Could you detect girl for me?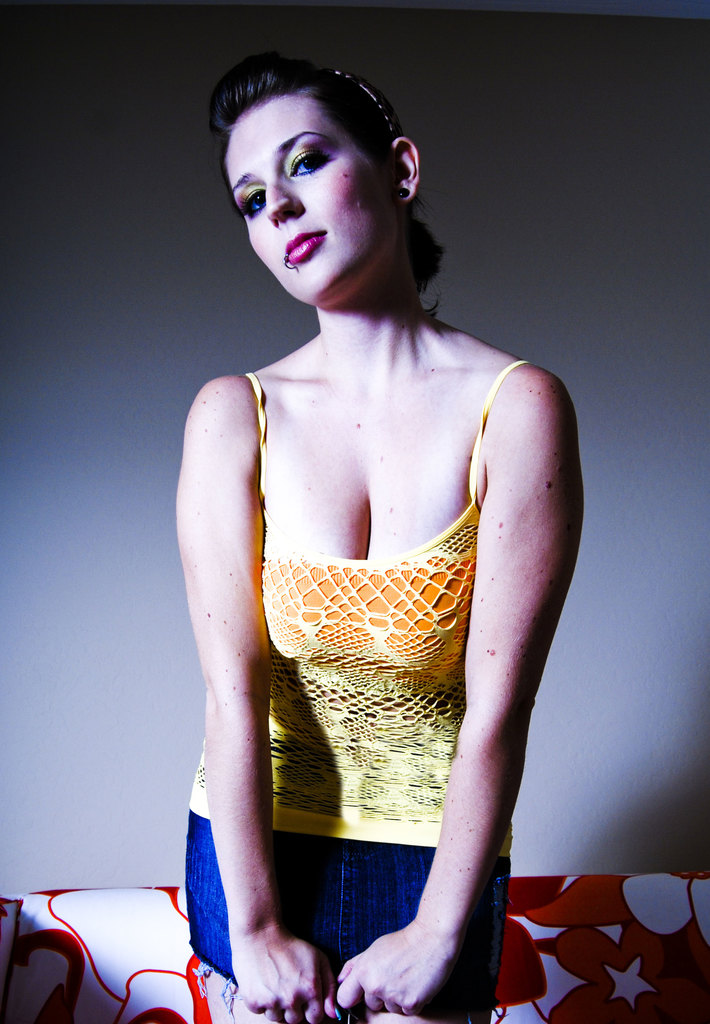
Detection result: 171:47:567:1023.
